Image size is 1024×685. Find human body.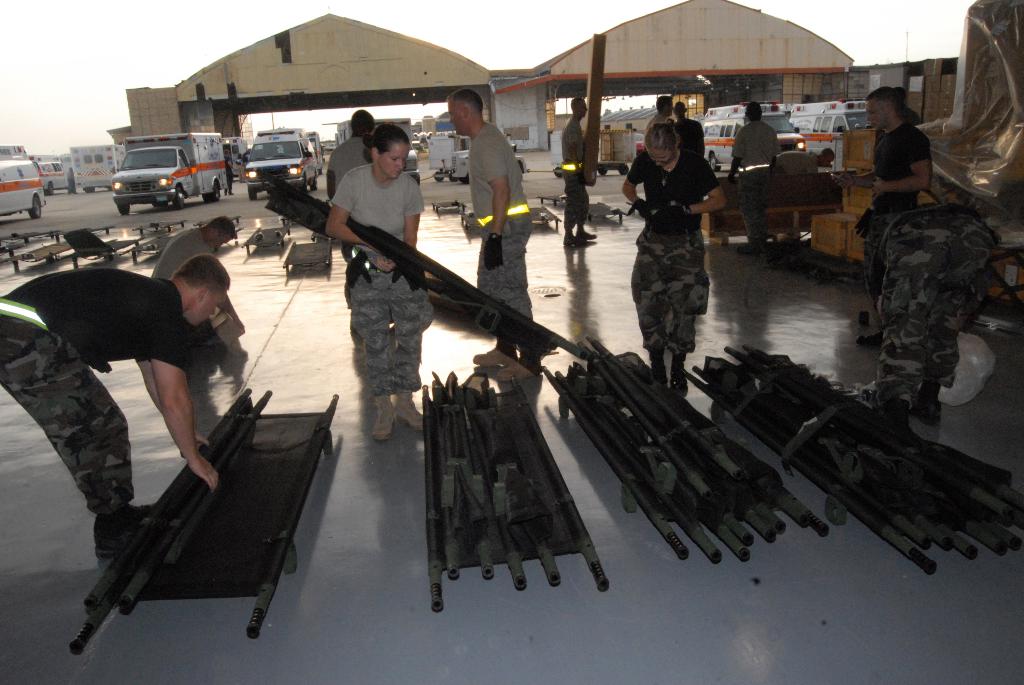
(67, 172, 77, 194).
